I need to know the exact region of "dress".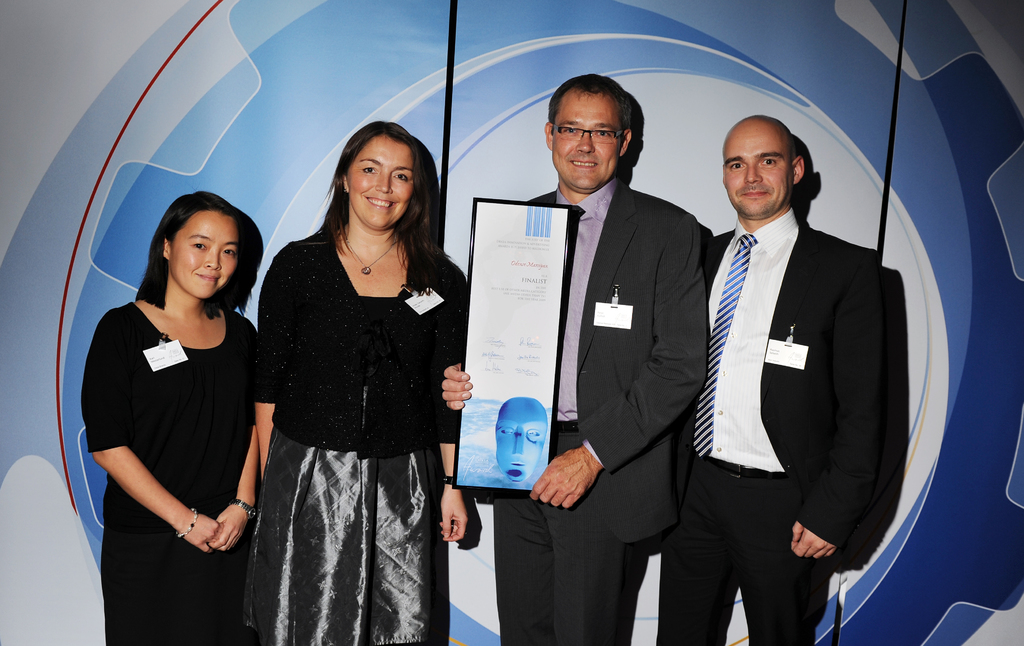
Region: [246,294,439,645].
